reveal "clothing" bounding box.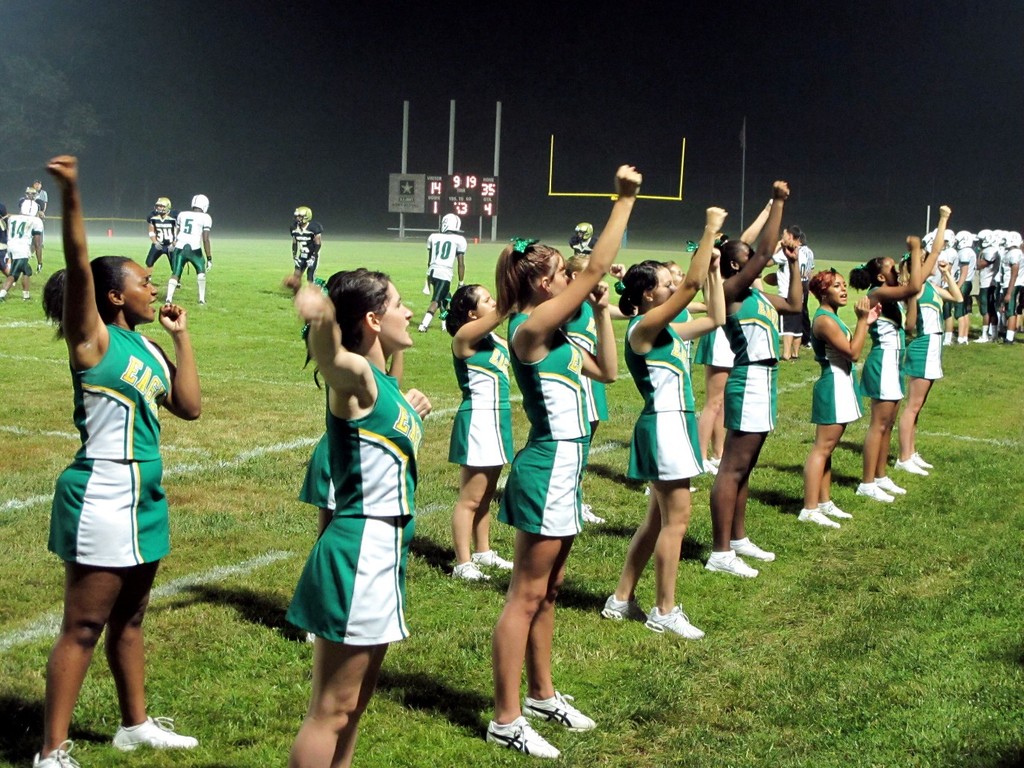
Revealed: BBox(953, 244, 970, 319).
